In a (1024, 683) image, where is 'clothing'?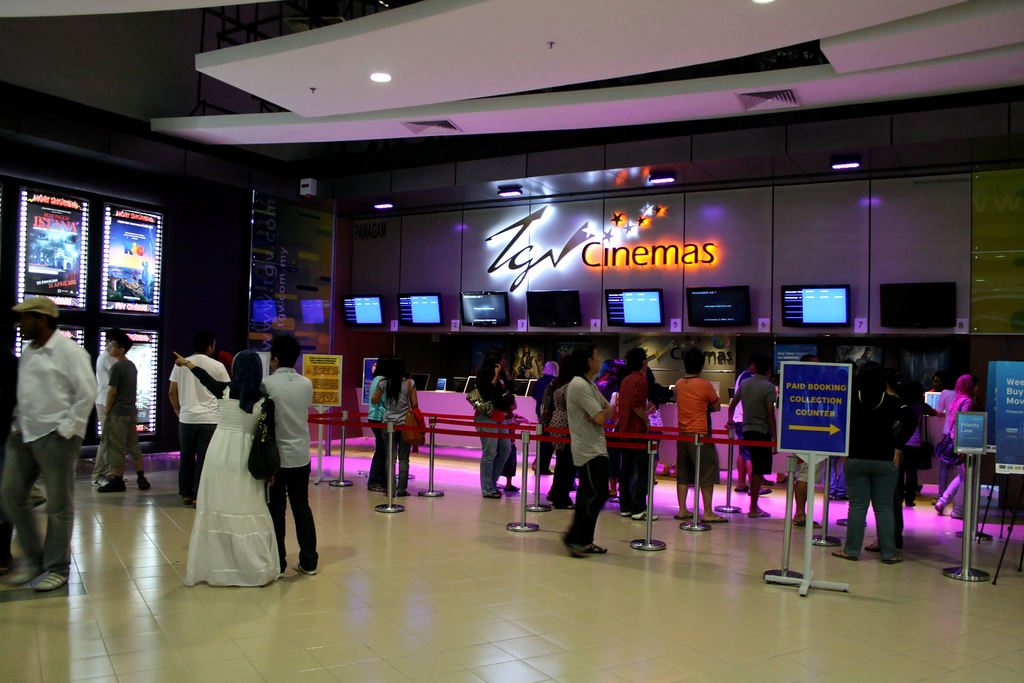
box=[850, 390, 921, 560].
